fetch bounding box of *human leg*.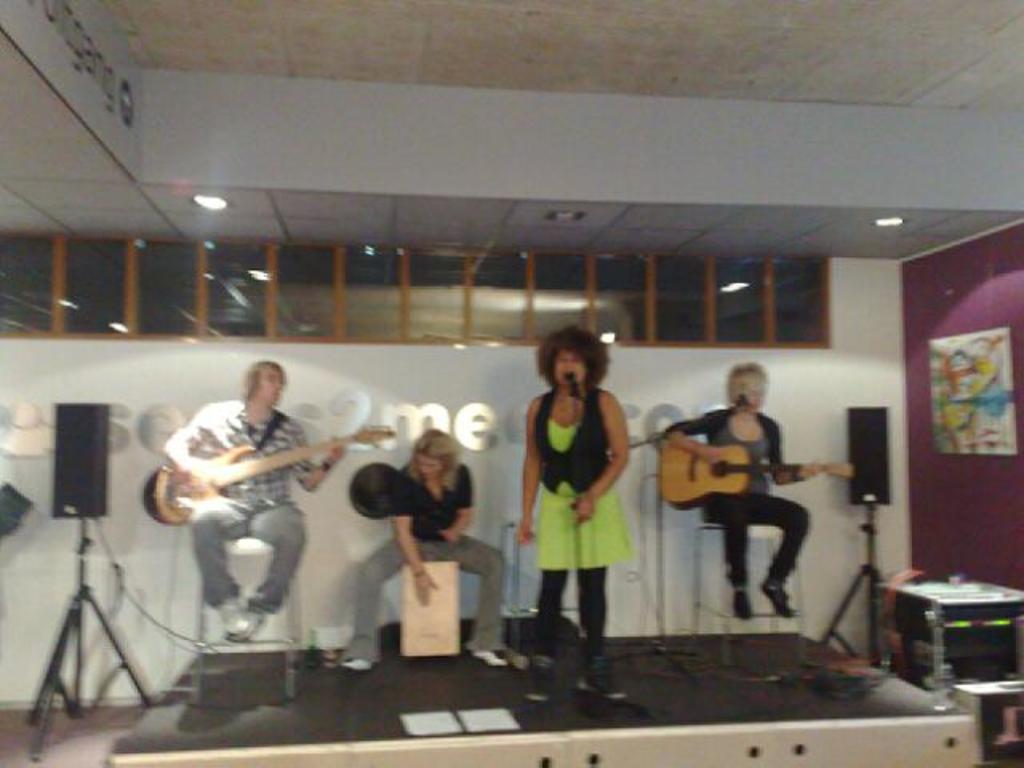
Bbox: <box>576,566,626,698</box>.
